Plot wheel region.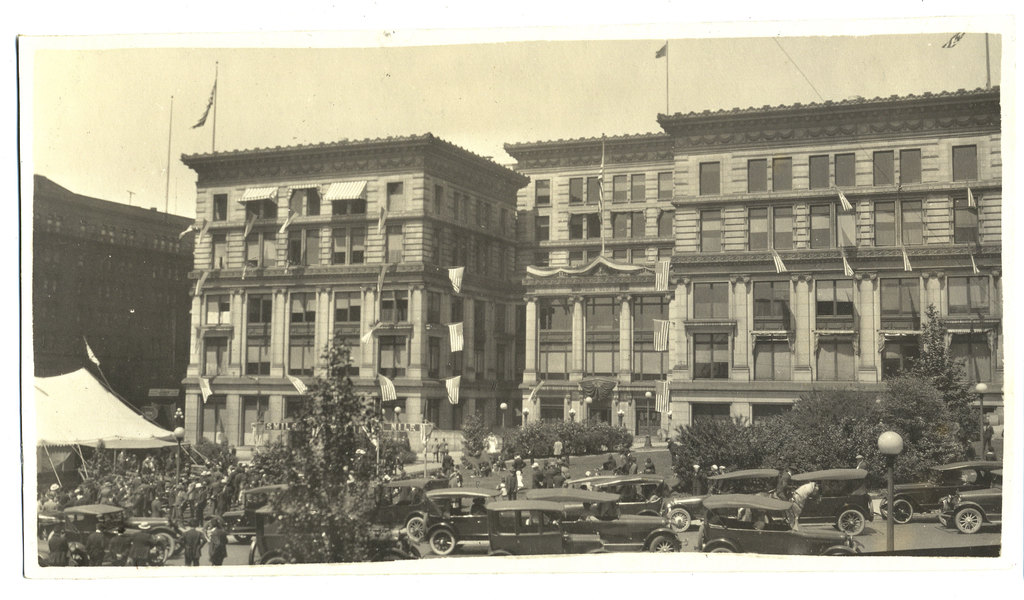
Plotted at BBox(202, 522, 214, 544).
